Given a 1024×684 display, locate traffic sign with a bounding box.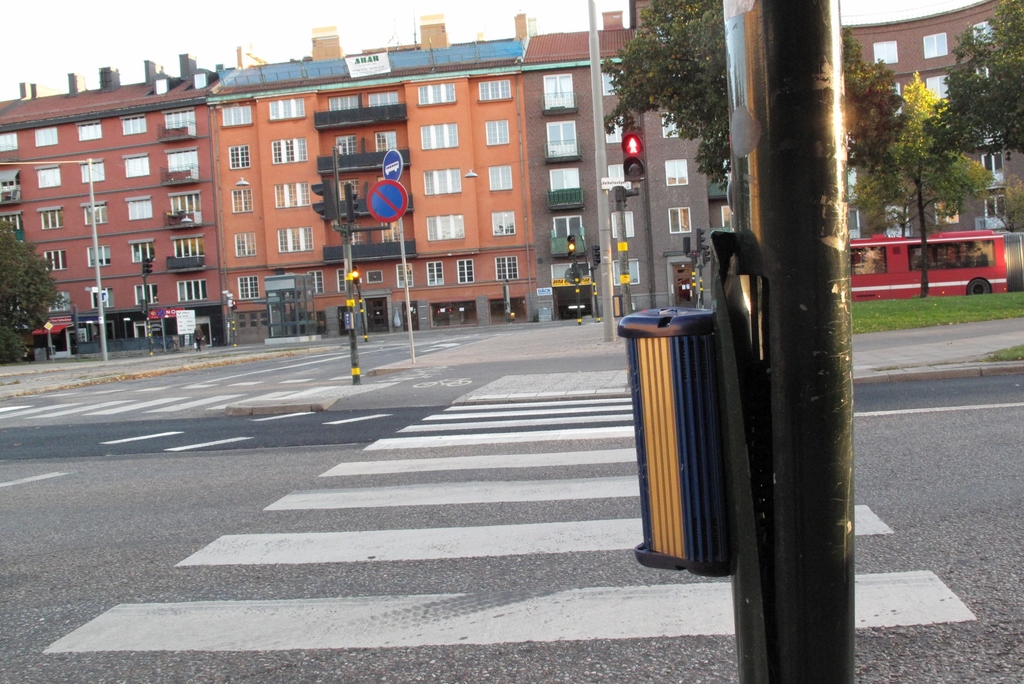
Located: bbox=(378, 146, 404, 181).
